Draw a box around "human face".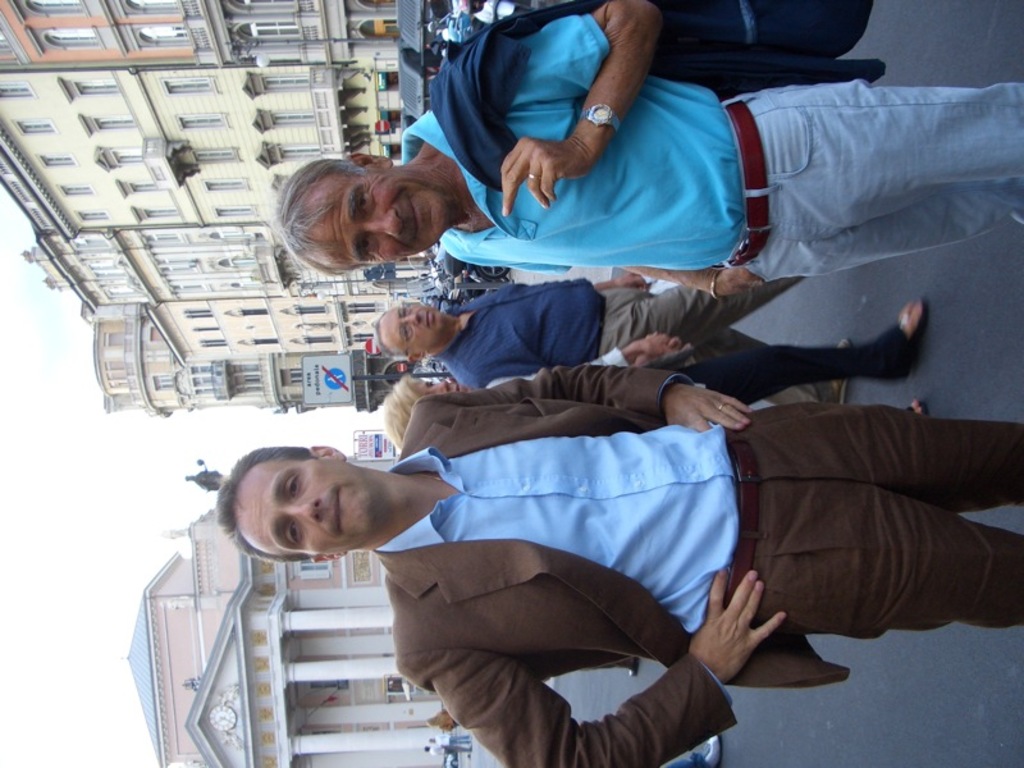
[234,458,380,559].
